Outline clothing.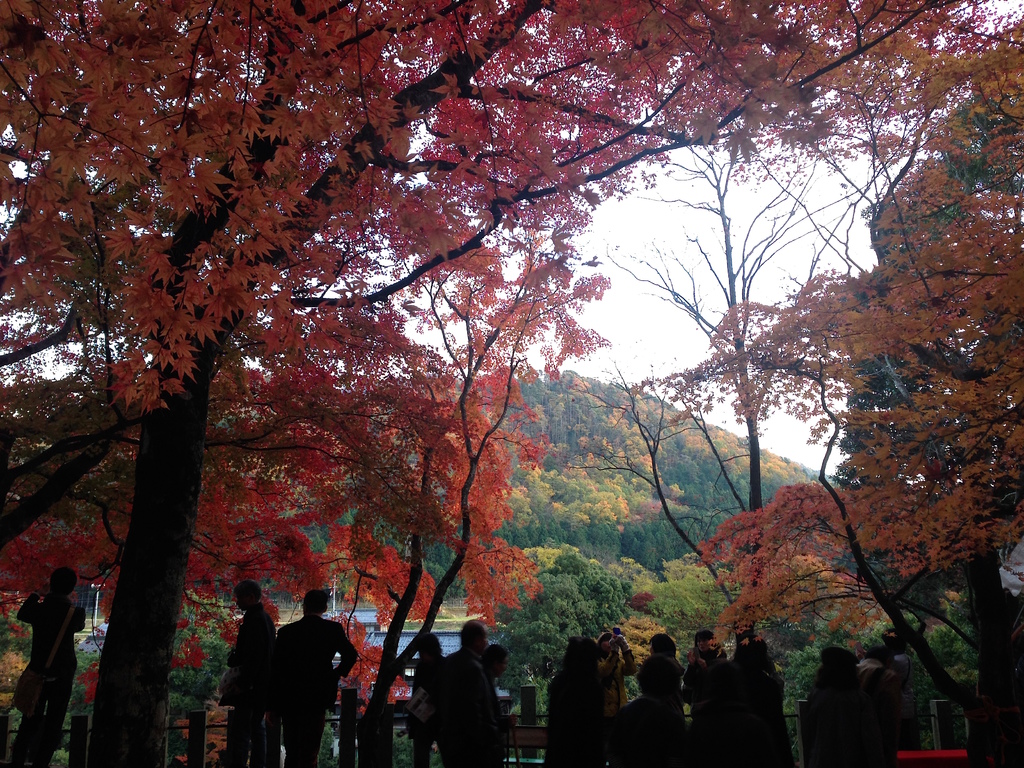
Outline: (left=602, top=642, right=636, bottom=728).
